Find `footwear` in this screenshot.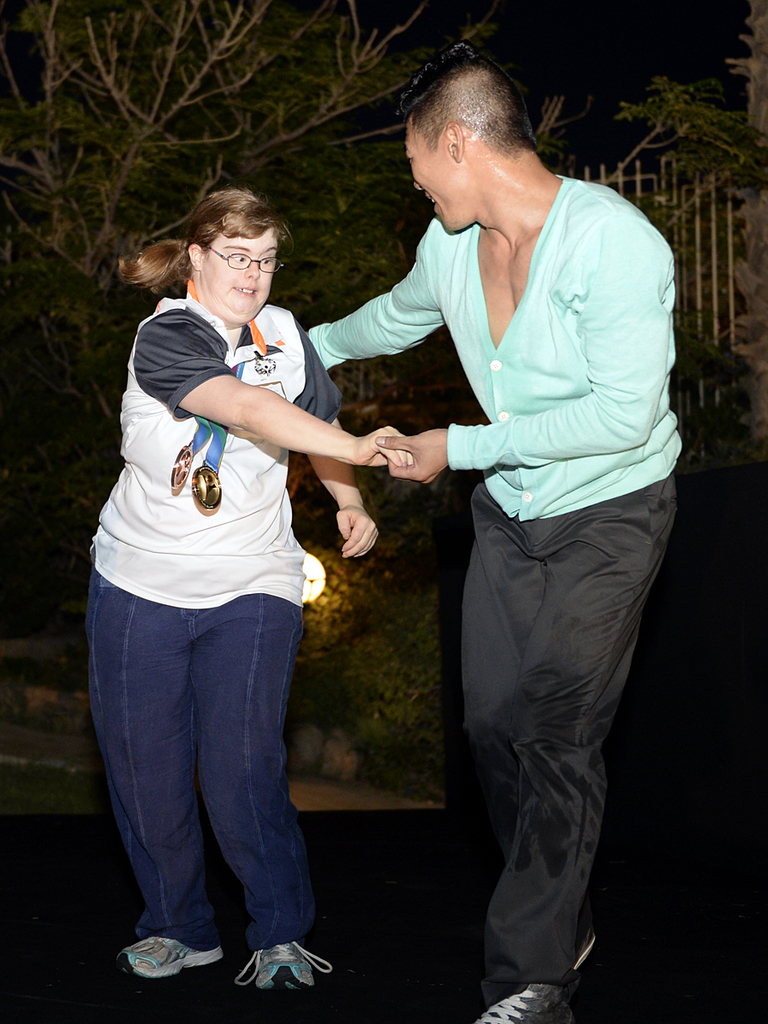
The bounding box for `footwear` is 231,941,337,991.
